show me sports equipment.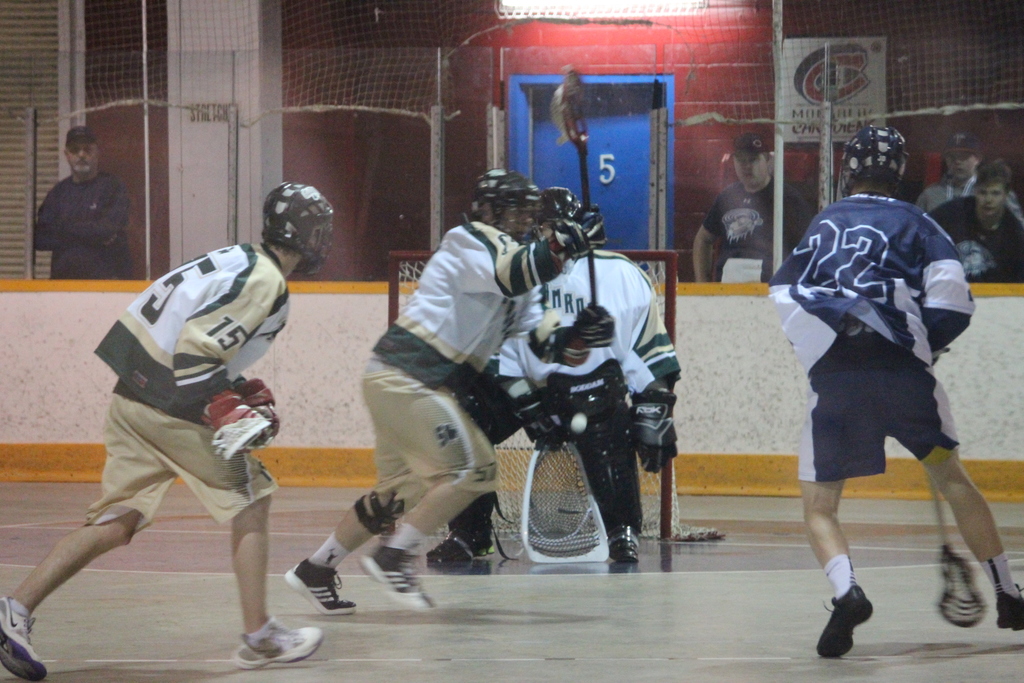
sports equipment is here: <region>516, 436, 611, 565</region>.
